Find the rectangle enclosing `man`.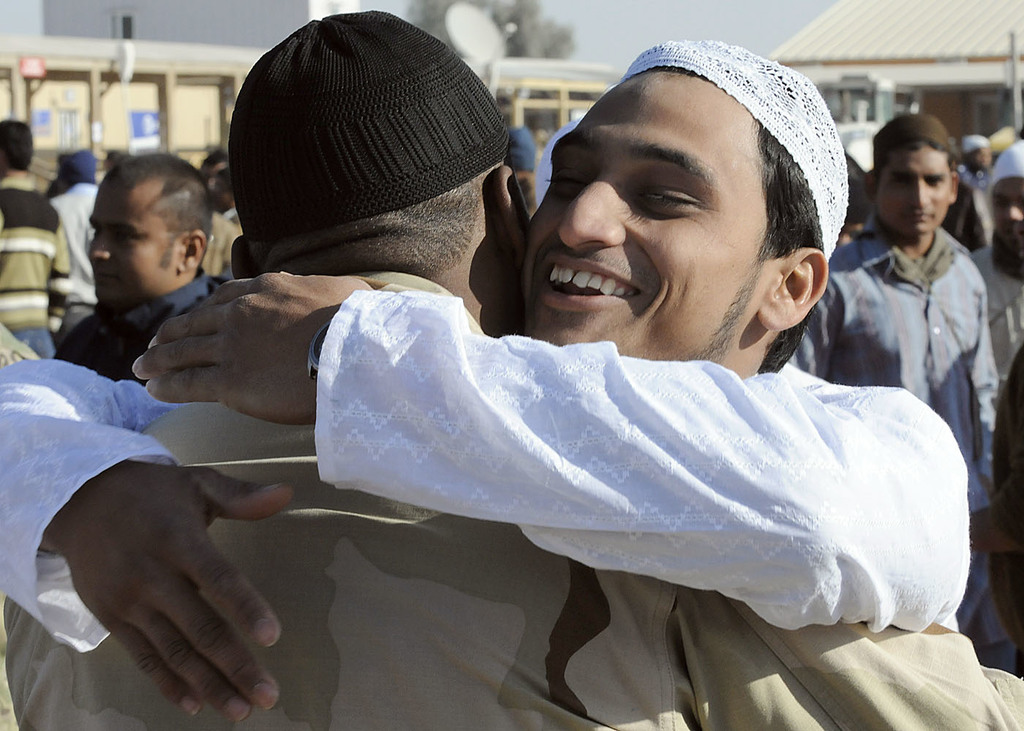
(x1=37, y1=155, x2=105, y2=308).
